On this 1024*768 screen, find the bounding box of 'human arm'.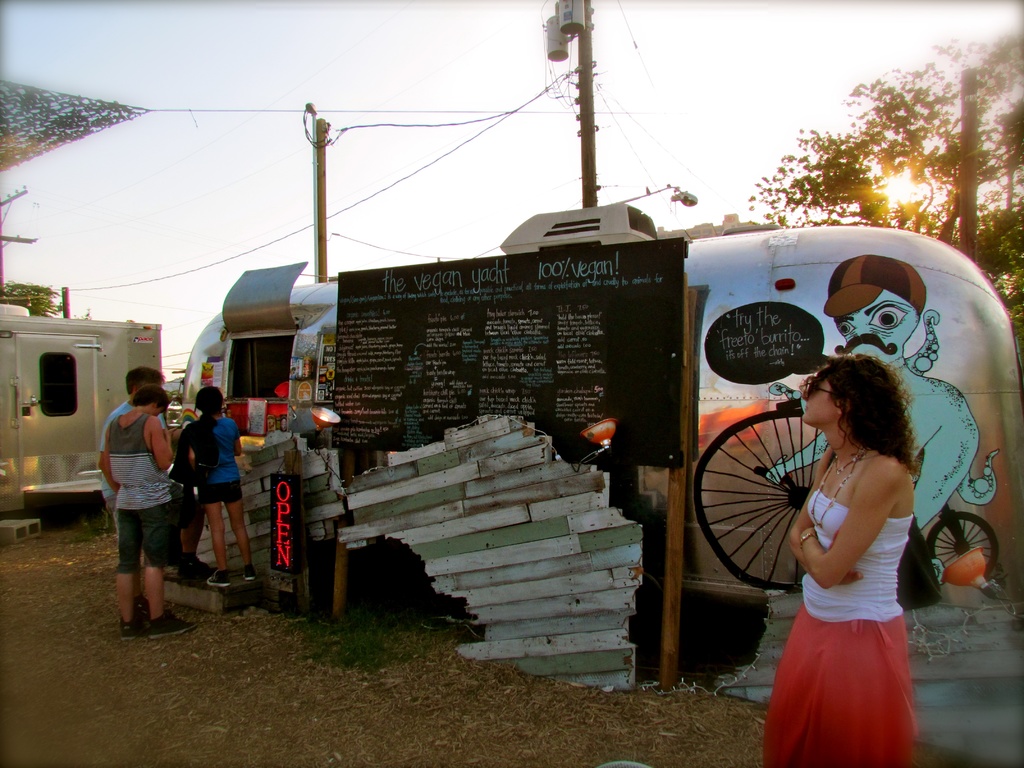
Bounding box: (left=901, top=408, right=983, bottom=535).
